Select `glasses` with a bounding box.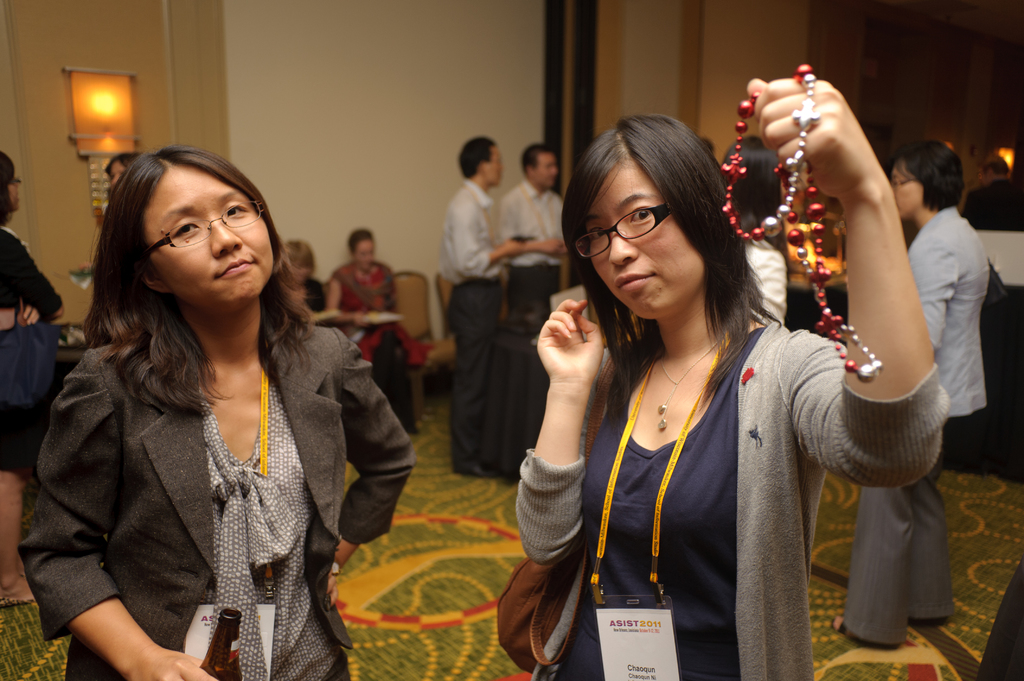
<box>141,198,268,261</box>.
